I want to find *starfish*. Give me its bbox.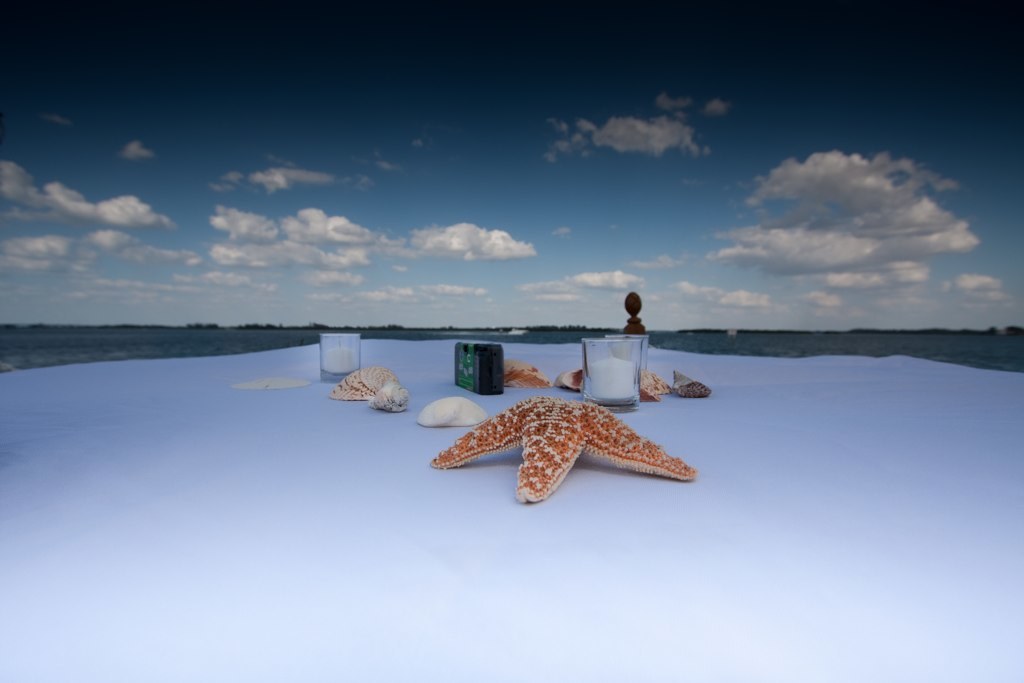
box(434, 397, 691, 501).
